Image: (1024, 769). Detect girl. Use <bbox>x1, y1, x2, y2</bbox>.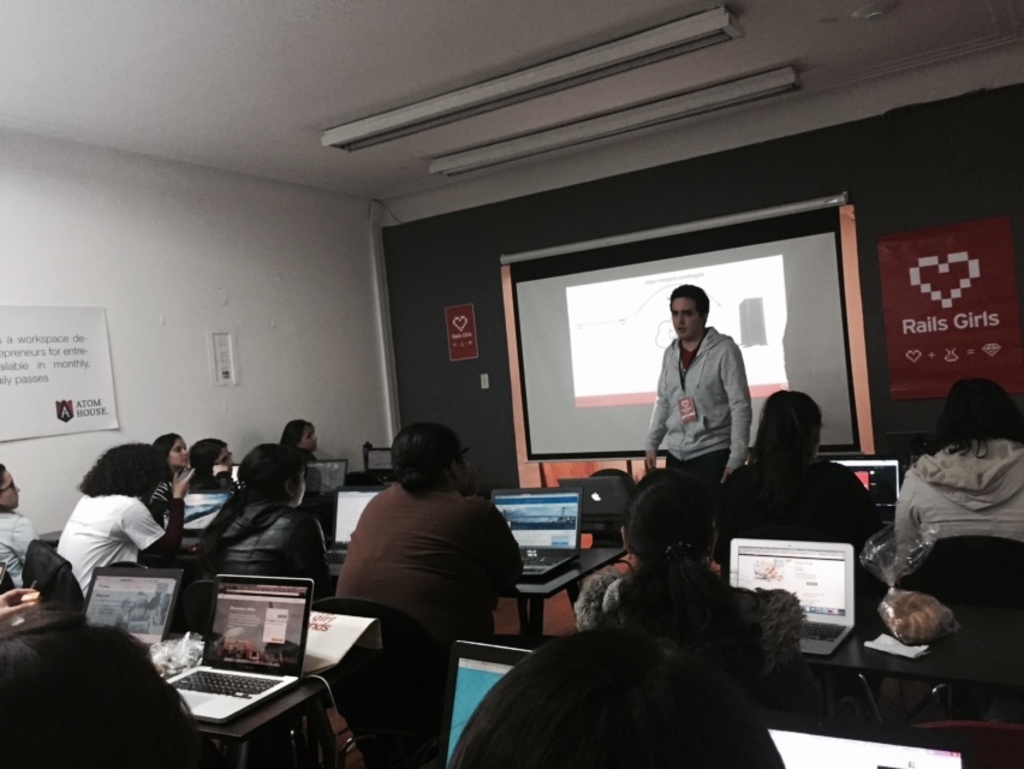
<bbox>198, 441, 334, 612</bbox>.
